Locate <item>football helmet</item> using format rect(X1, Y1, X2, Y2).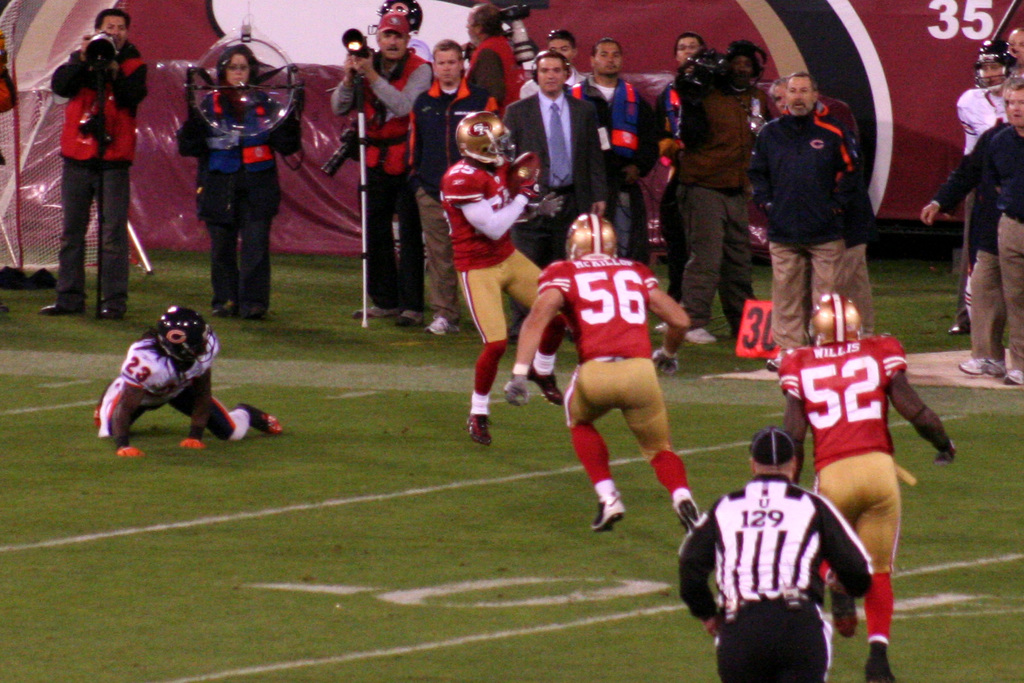
rect(152, 304, 224, 377).
